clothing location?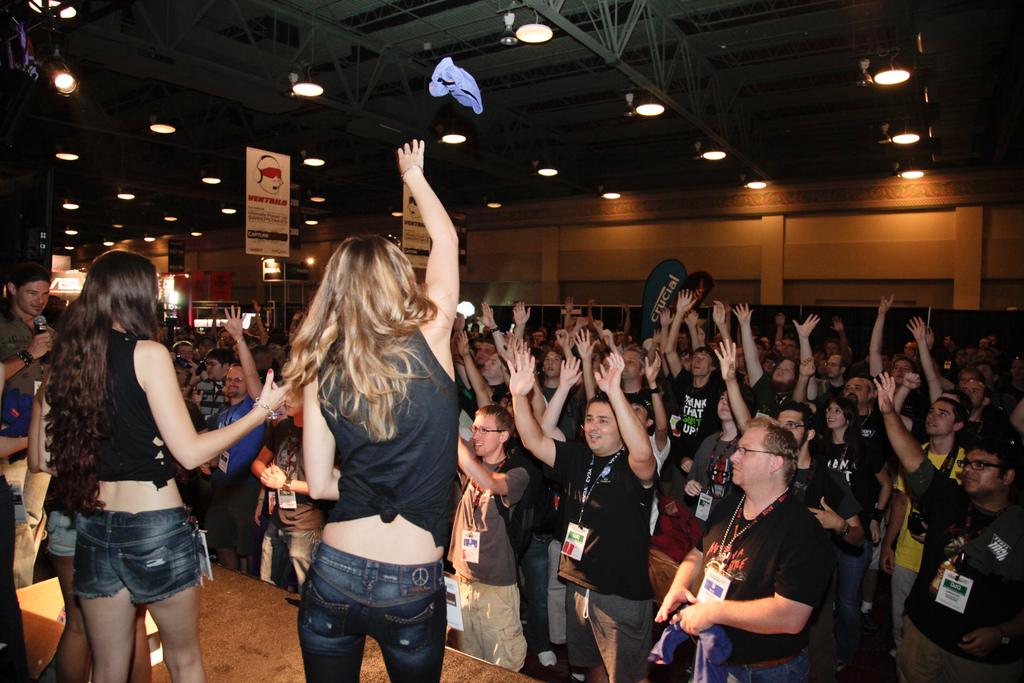
808,436,879,612
